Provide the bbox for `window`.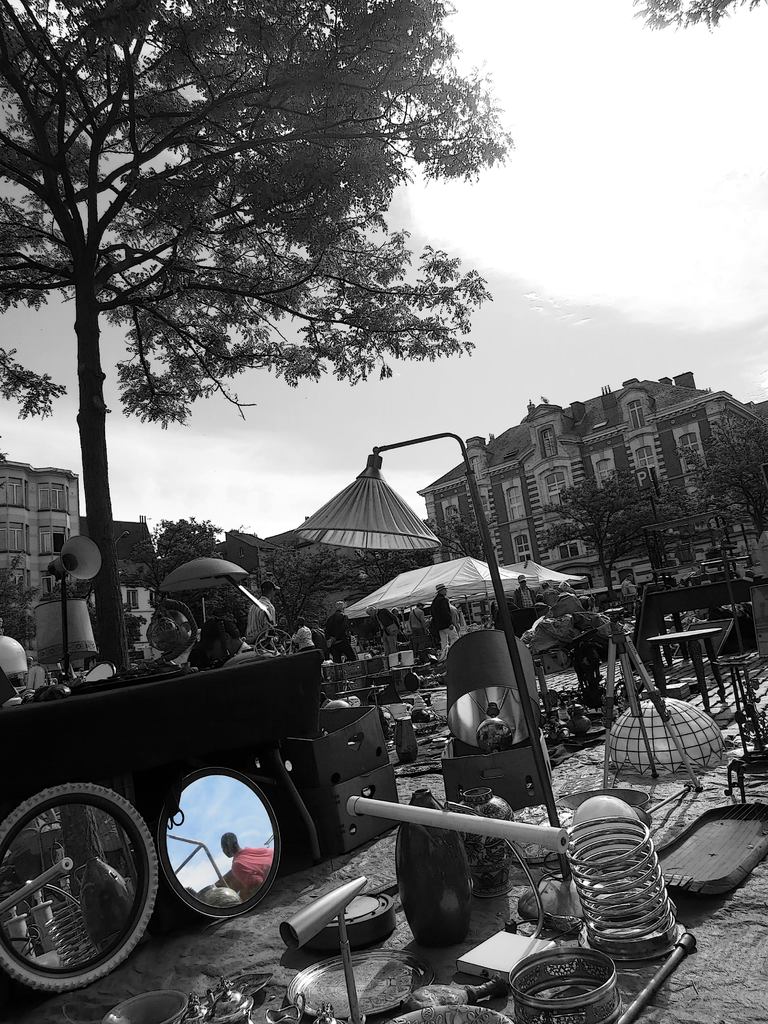
(x1=38, y1=571, x2=70, y2=602).
